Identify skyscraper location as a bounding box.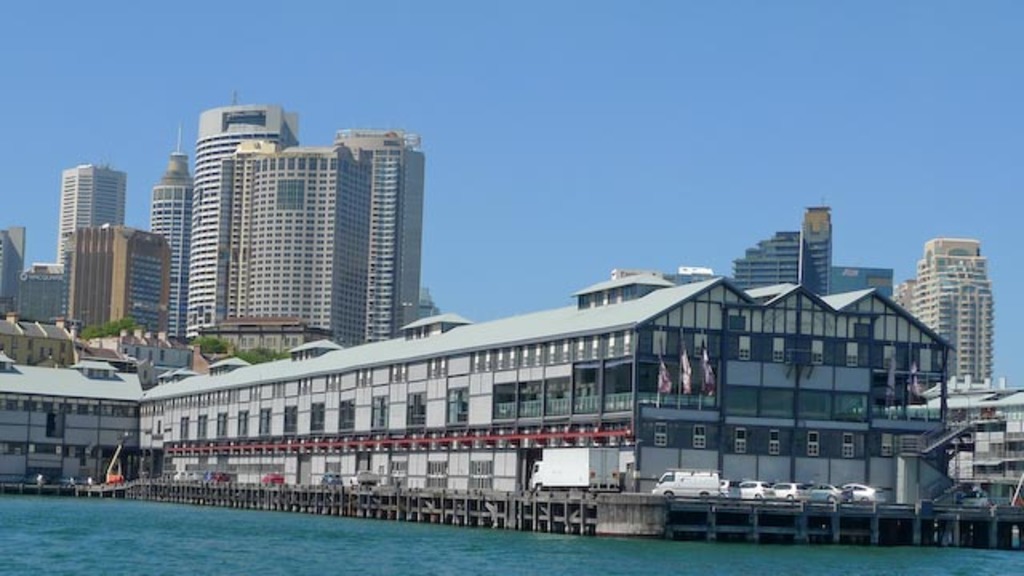
{"left": 728, "top": 203, "right": 891, "bottom": 302}.
